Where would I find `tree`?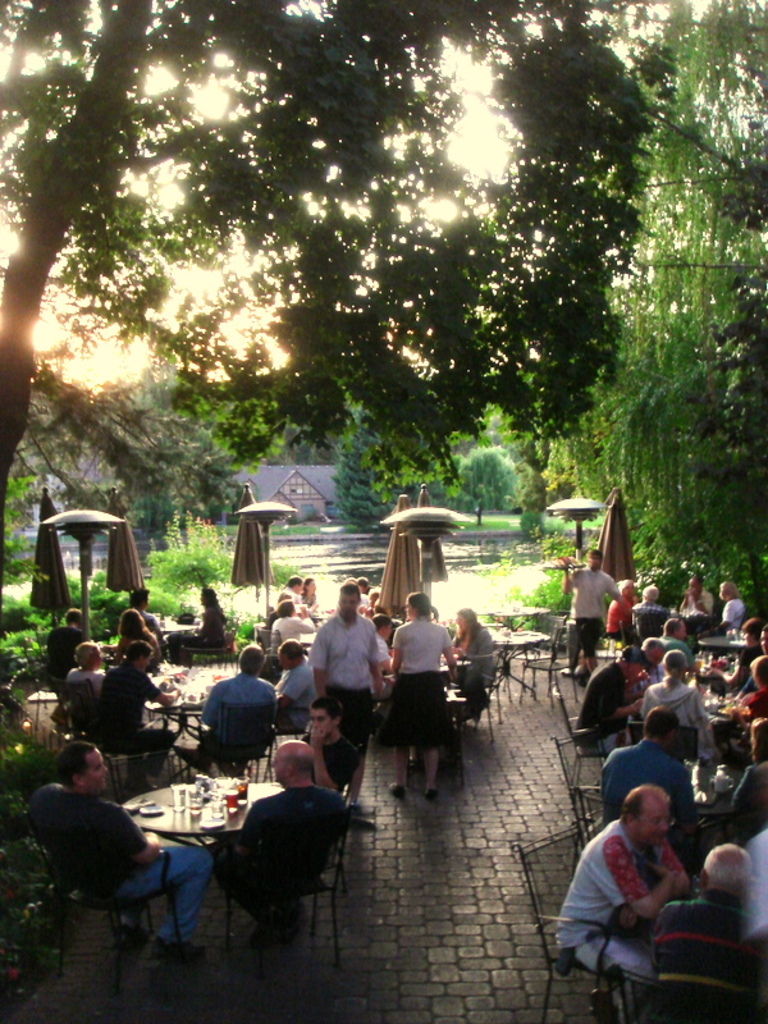
At crop(486, 55, 733, 596).
